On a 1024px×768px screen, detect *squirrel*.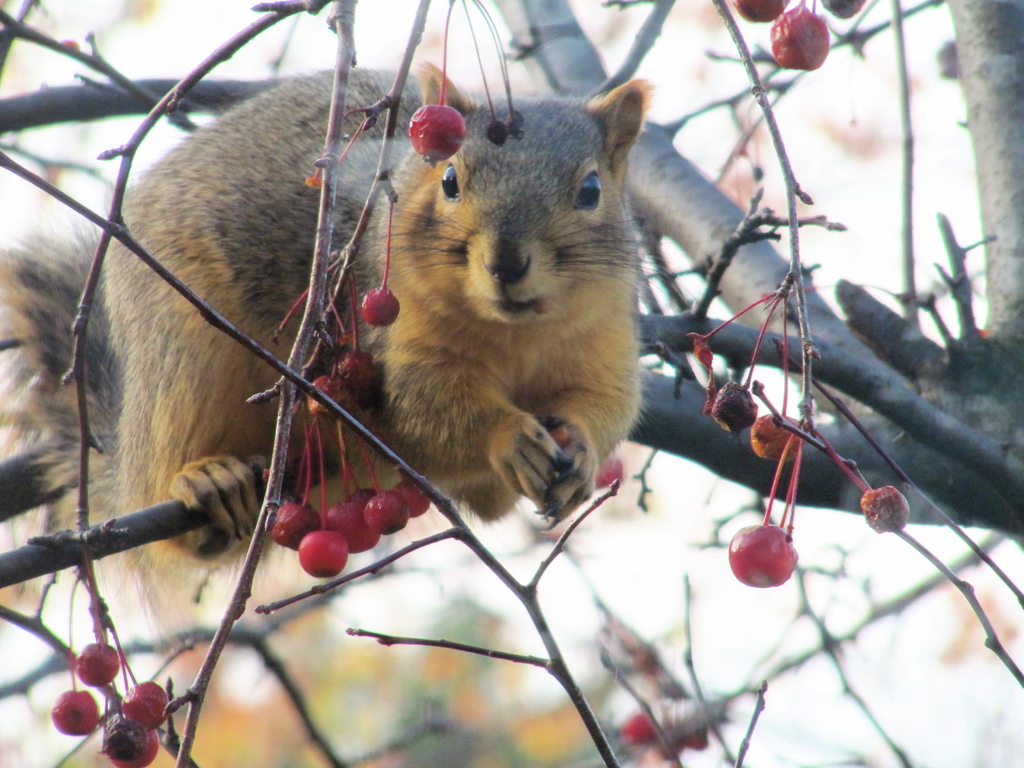
locate(0, 61, 682, 657).
